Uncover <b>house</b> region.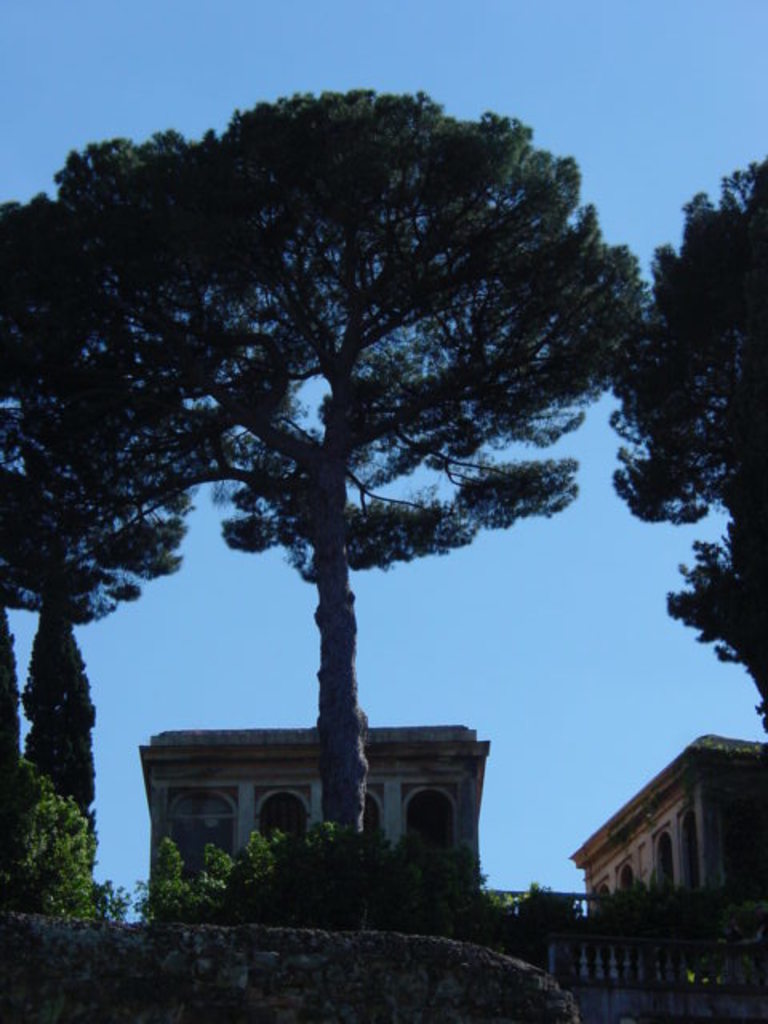
Uncovered: (139,731,480,878).
